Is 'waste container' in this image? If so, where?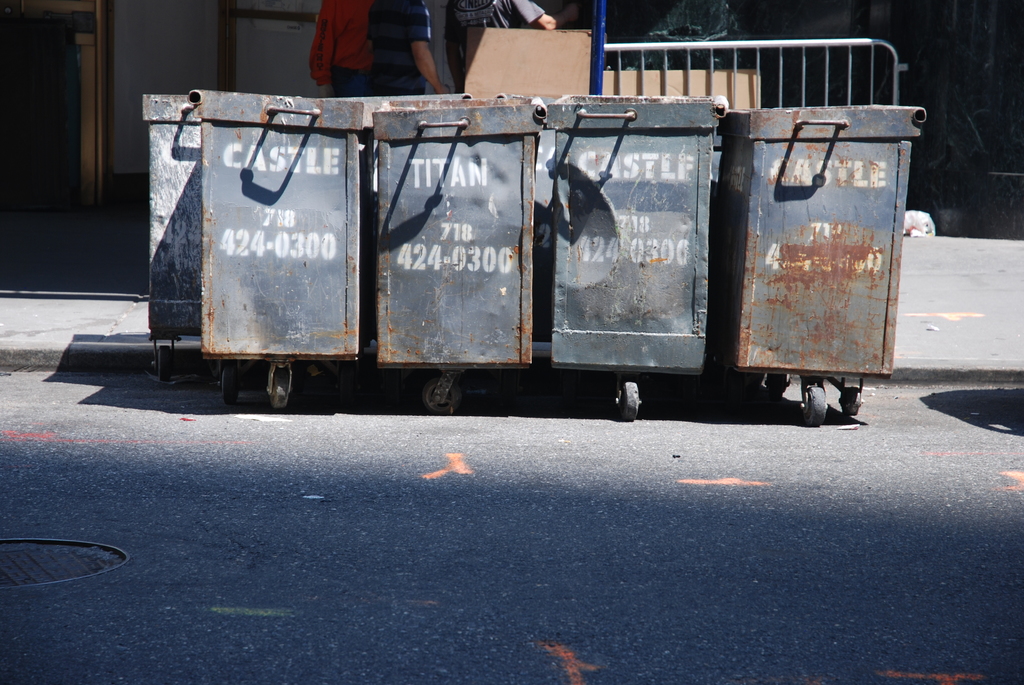
Yes, at rect(717, 102, 936, 423).
